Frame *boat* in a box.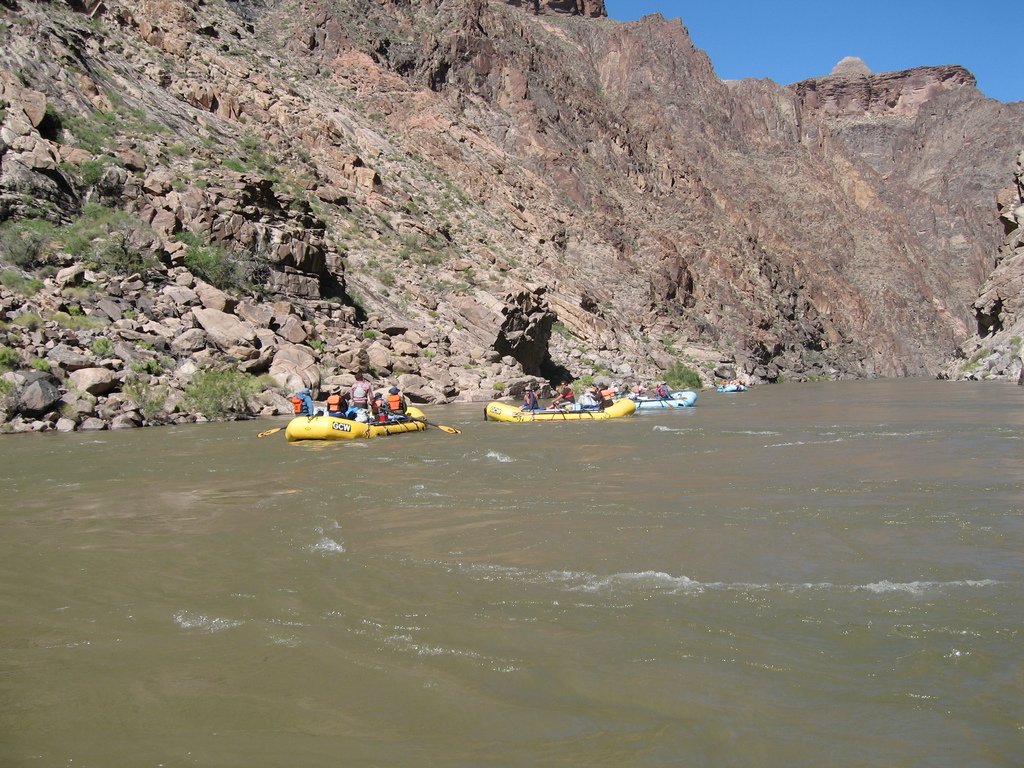
(x1=259, y1=402, x2=463, y2=436).
